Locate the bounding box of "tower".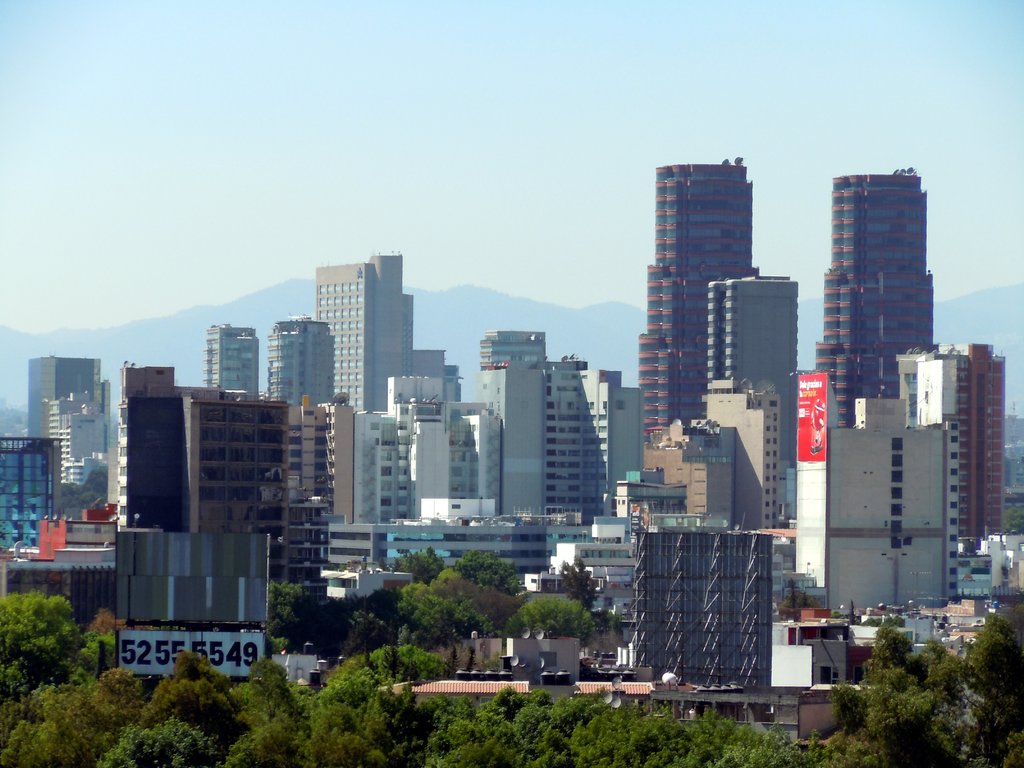
Bounding box: BBox(310, 260, 411, 419).
